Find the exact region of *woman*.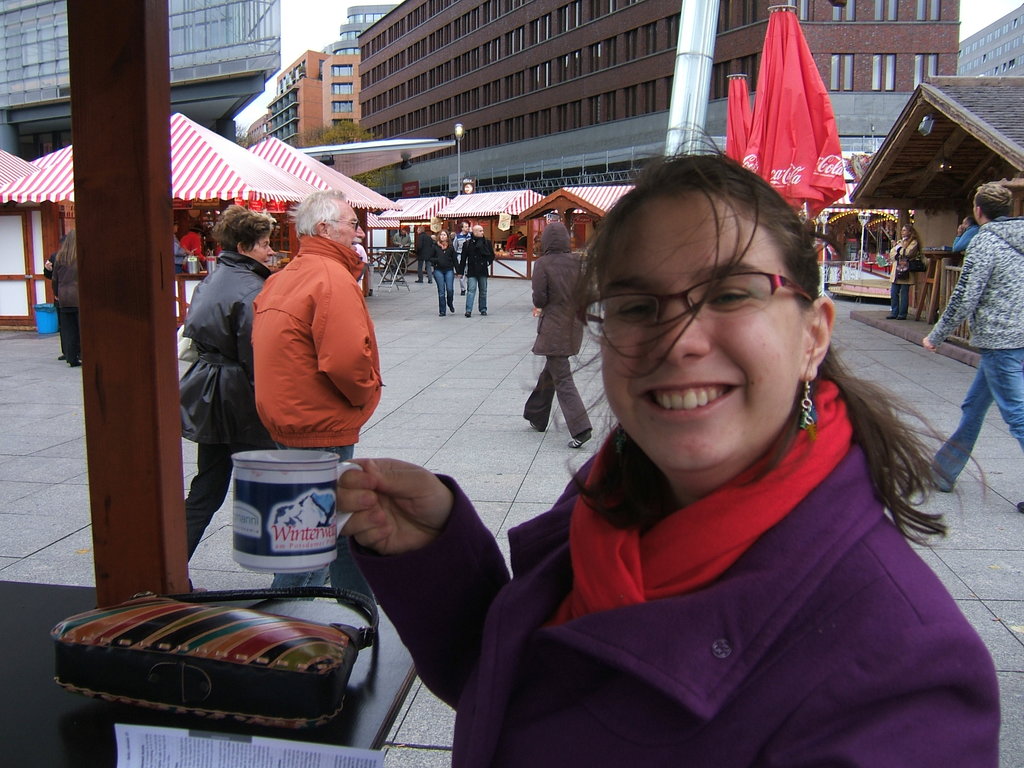
Exact region: pyautogui.locateOnScreen(884, 223, 921, 323).
